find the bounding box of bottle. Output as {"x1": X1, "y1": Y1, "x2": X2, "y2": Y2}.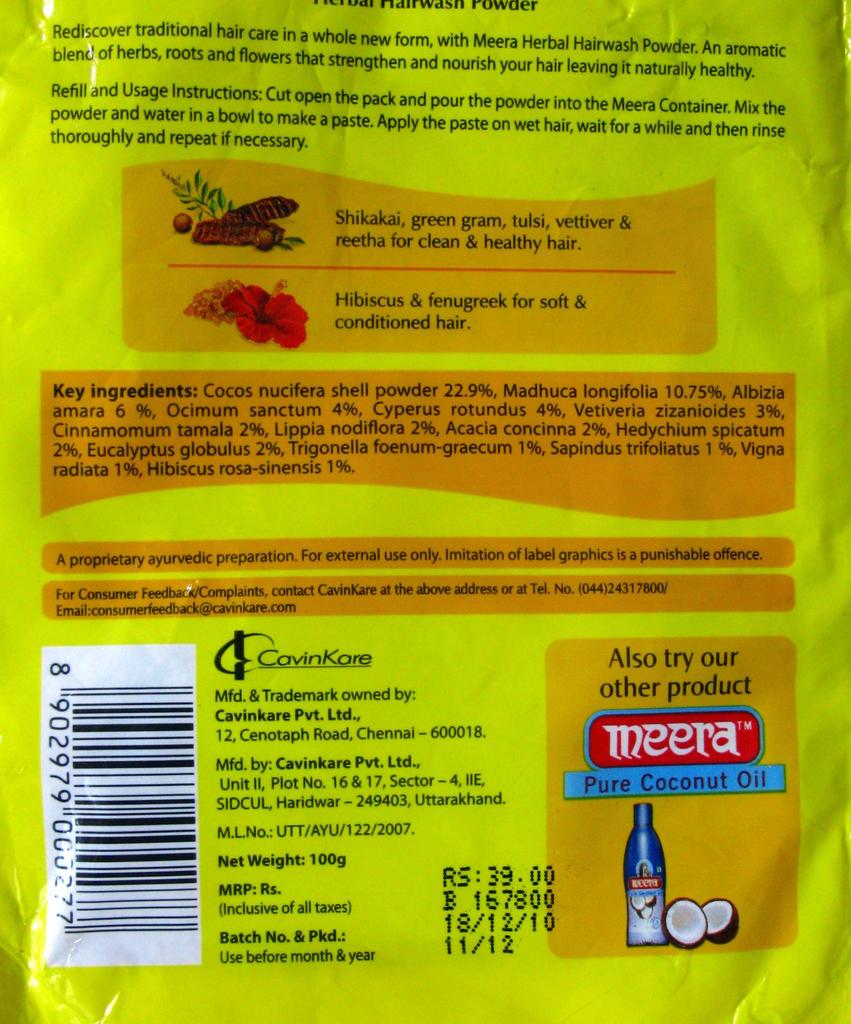
{"x1": 624, "y1": 803, "x2": 669, "y2": 951}.
